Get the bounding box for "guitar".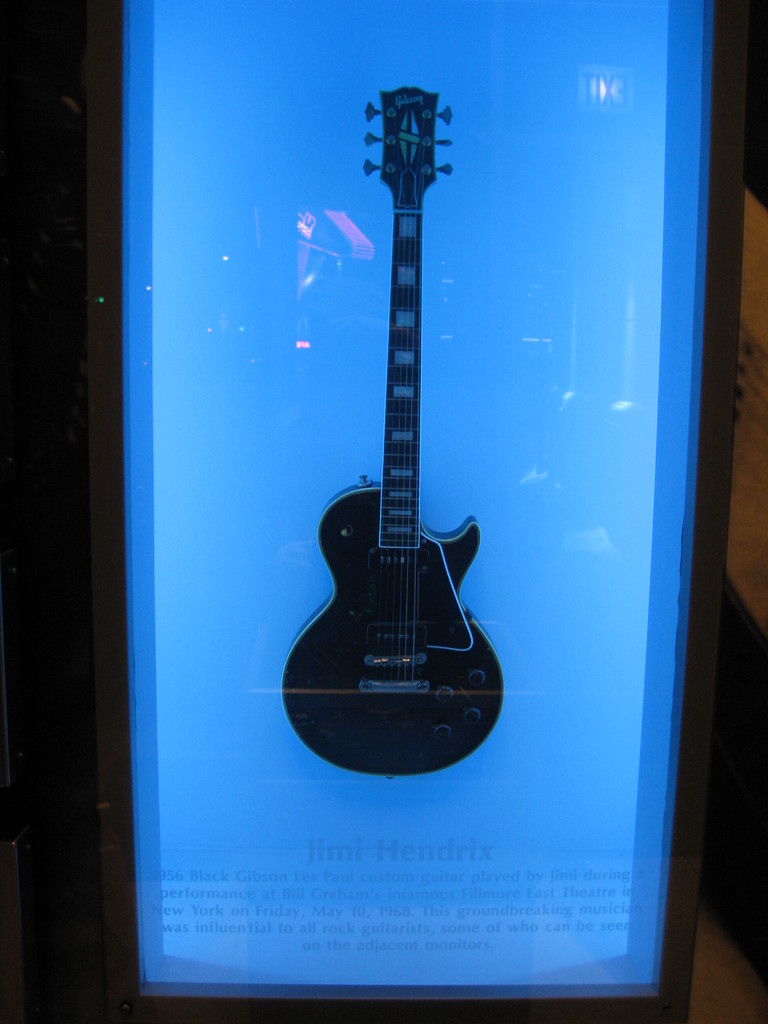
x1=285 y1=78 x2=515 y2=771.
